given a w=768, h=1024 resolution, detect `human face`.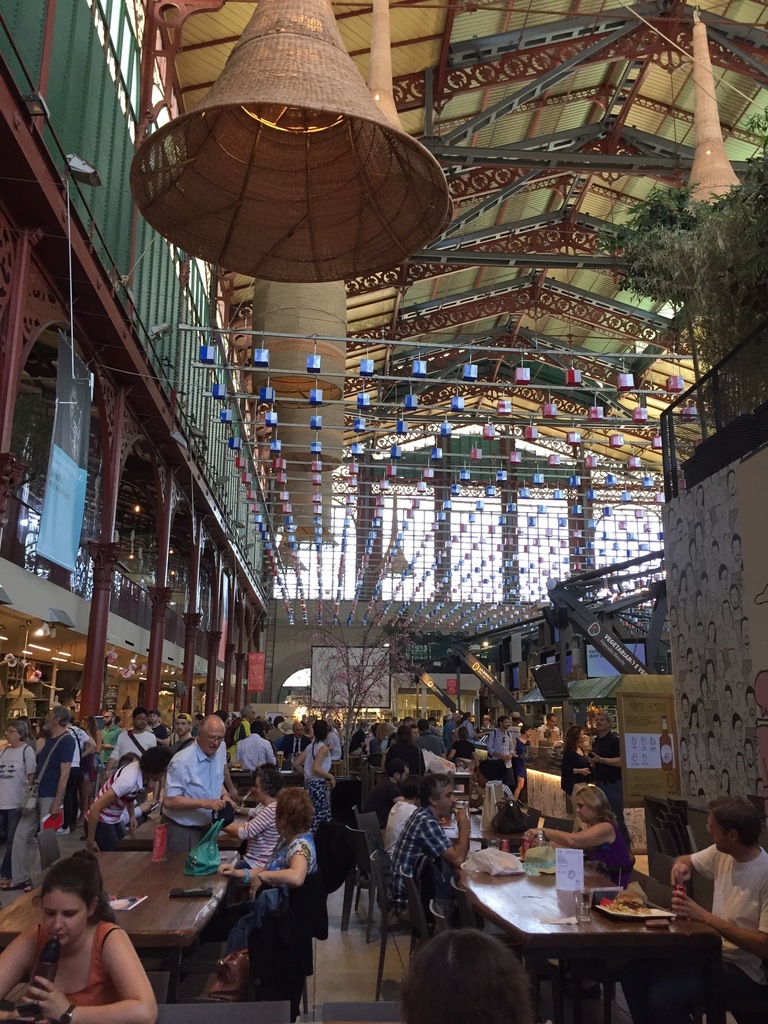
707, 810, 732, 856.
